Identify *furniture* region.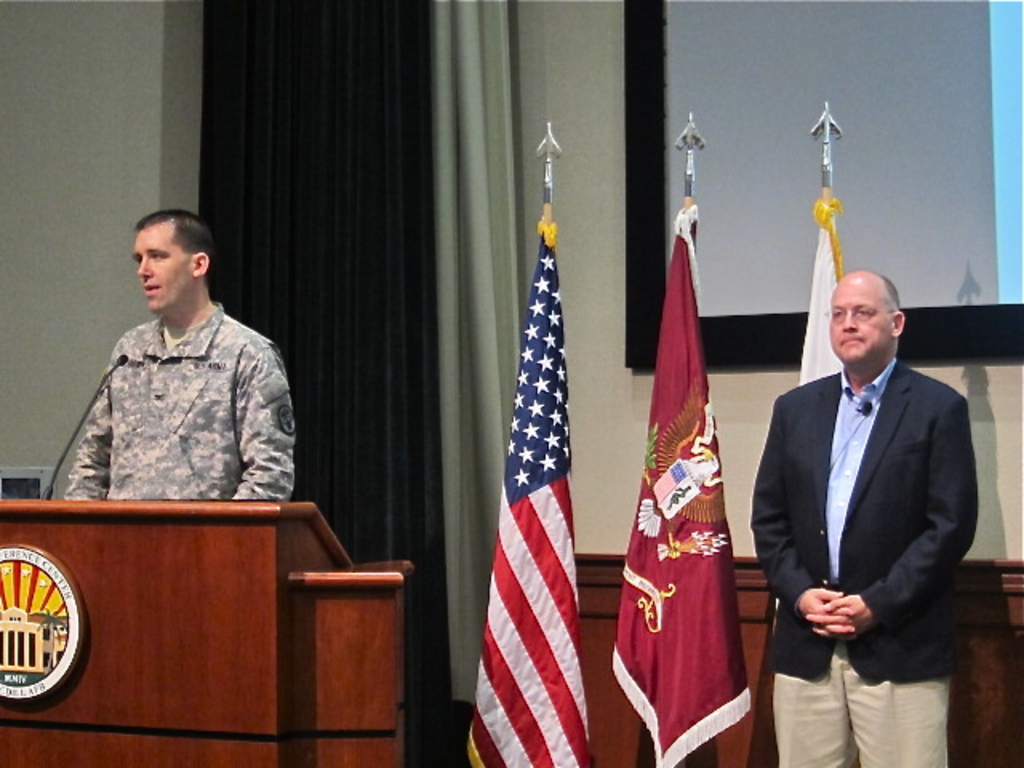
Region: box=[0, 499, 413, 766].
